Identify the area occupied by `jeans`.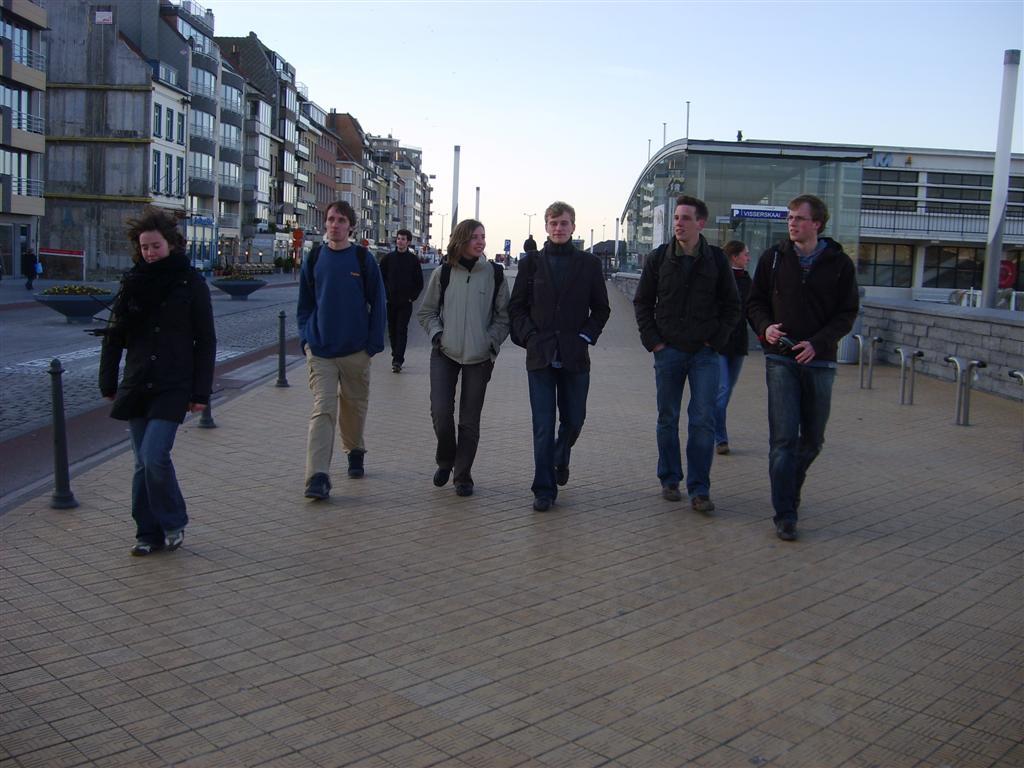
Area: [663,352,716,488].
